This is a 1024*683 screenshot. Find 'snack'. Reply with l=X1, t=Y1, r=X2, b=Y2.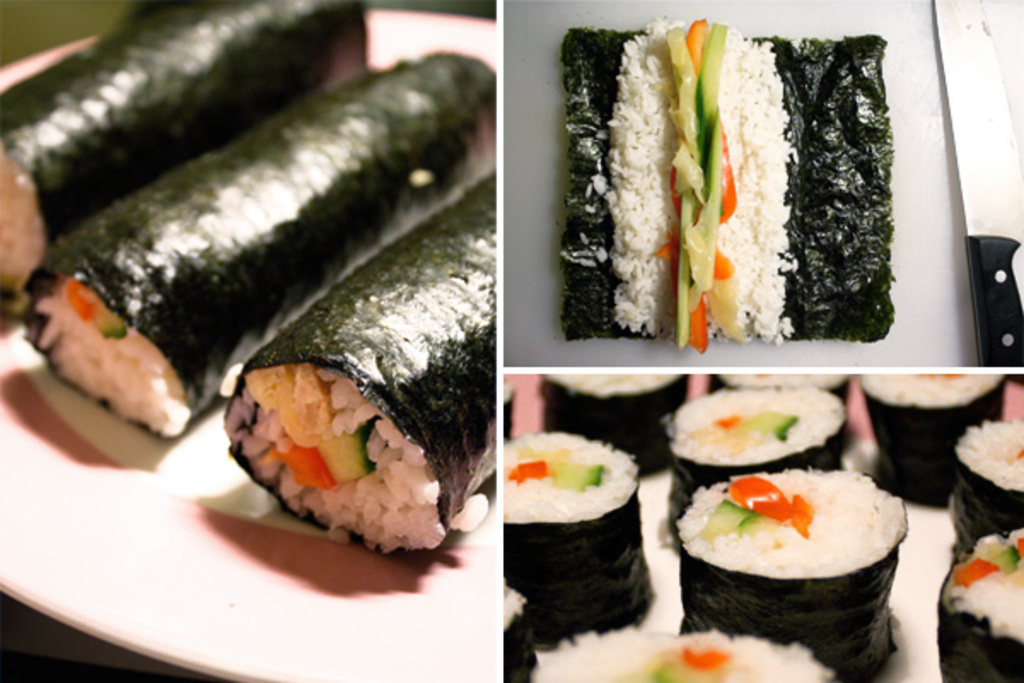
l=869, t=369, r=1009, b=499.
